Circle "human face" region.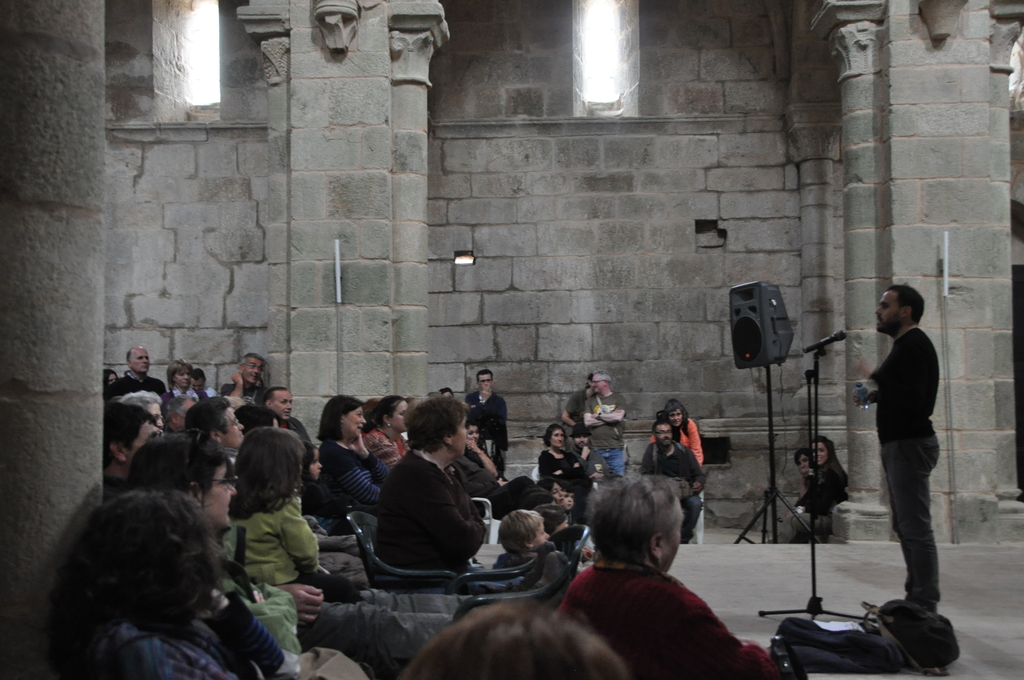
Region: detection(345, 405, 367, 438).
